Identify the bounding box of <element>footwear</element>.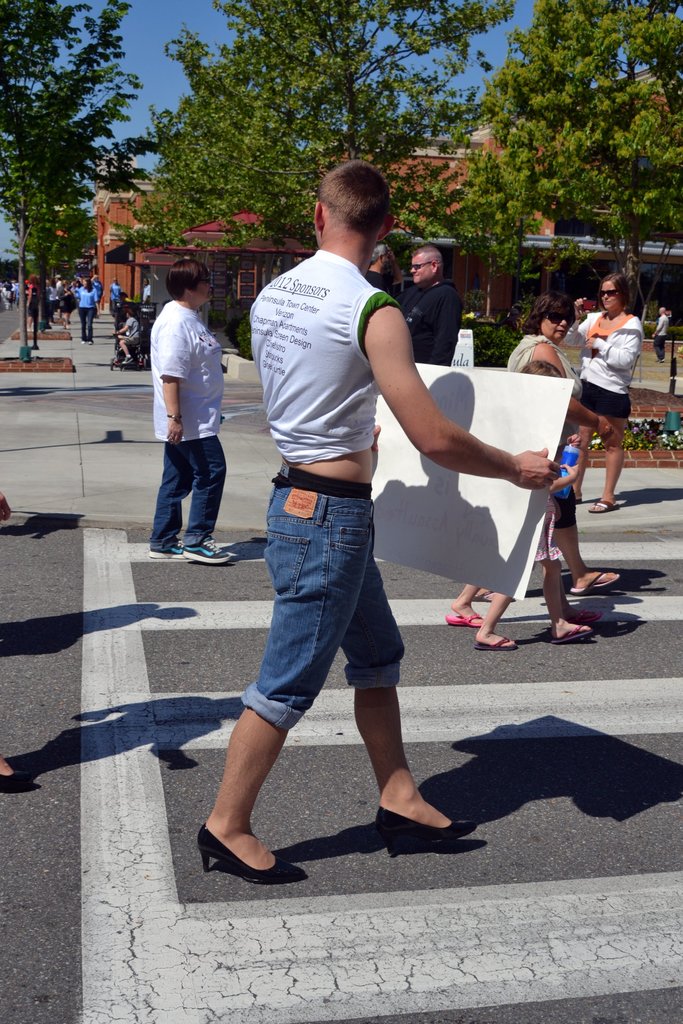
left=197, top=815, right=290, bottom=889.
